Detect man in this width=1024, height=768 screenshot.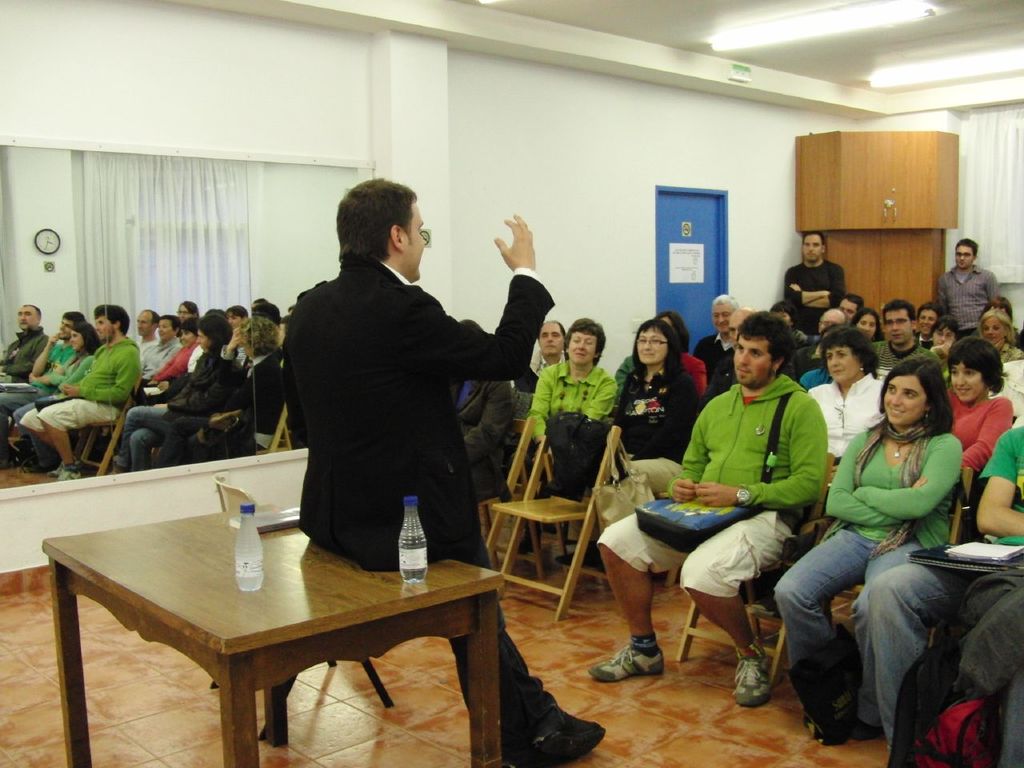
Detection: detection(786, 230, 845, 334).
